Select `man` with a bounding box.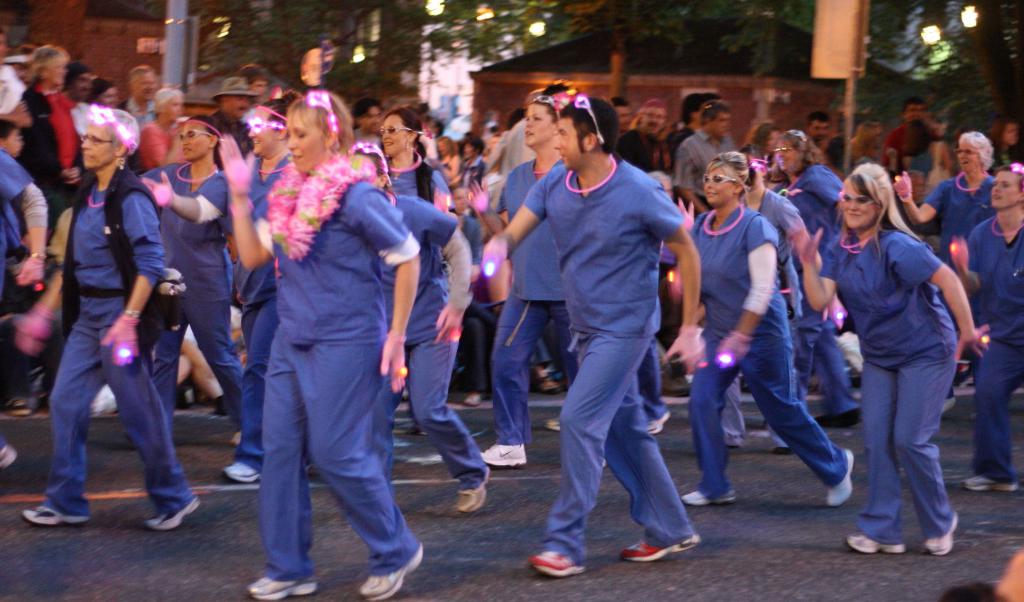
(494,90,703,596).
